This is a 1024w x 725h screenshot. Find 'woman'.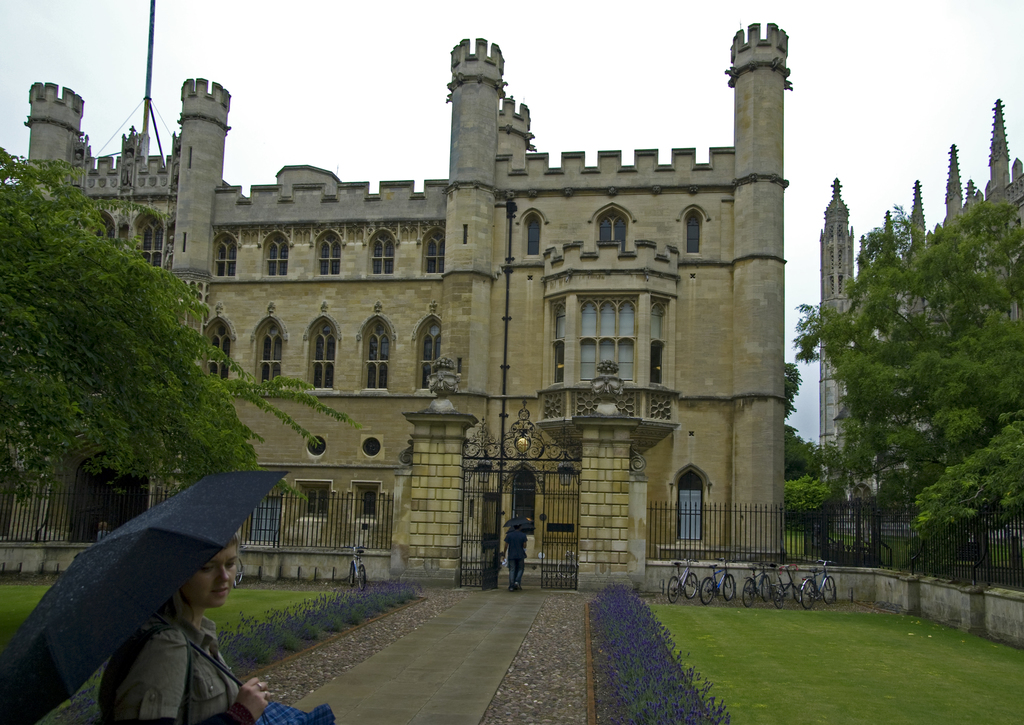
Bounding box: select_region(52, 498, 255, 724).
